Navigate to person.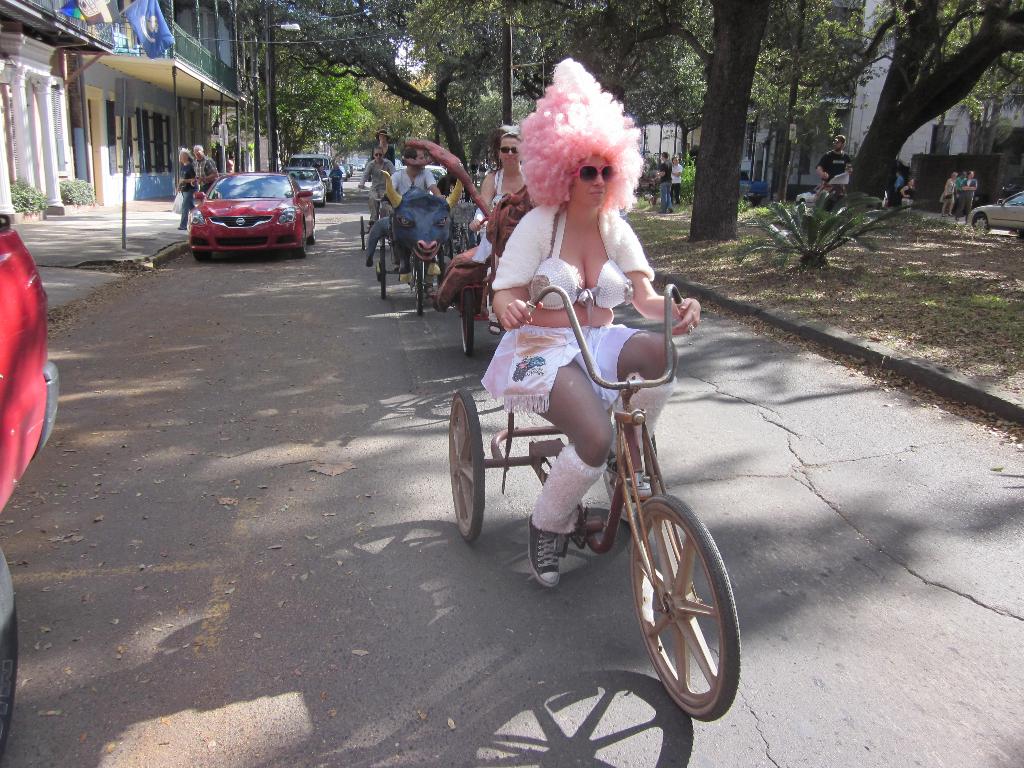
Navigation target: left=355, top=145, right=396, bottom=227.
